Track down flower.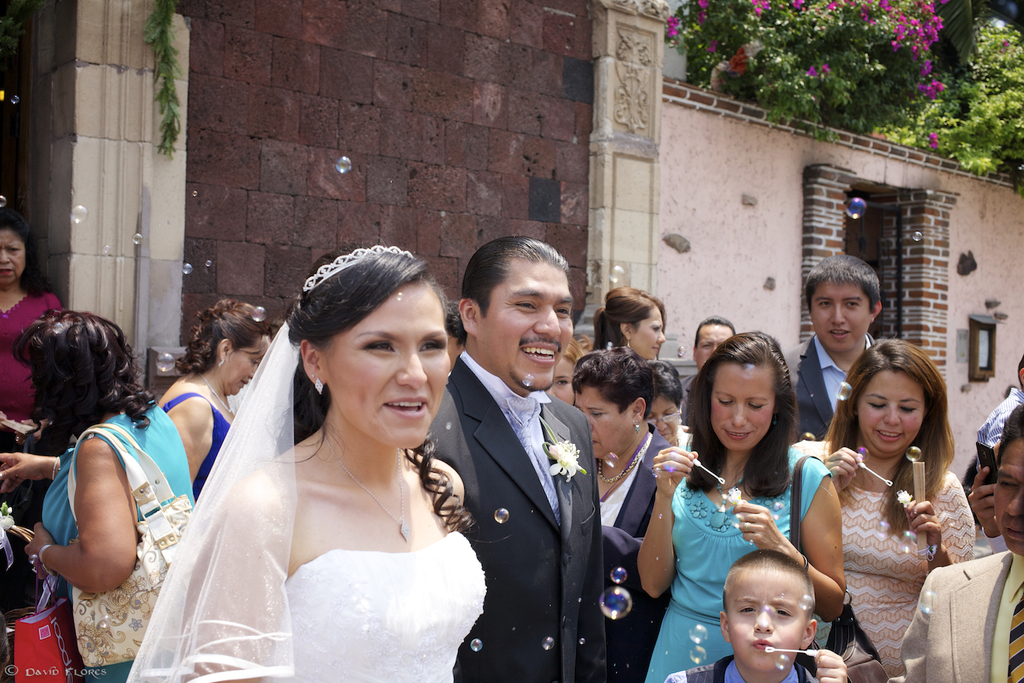
Tracked to <region>790, 0, 802, 12</region>.
